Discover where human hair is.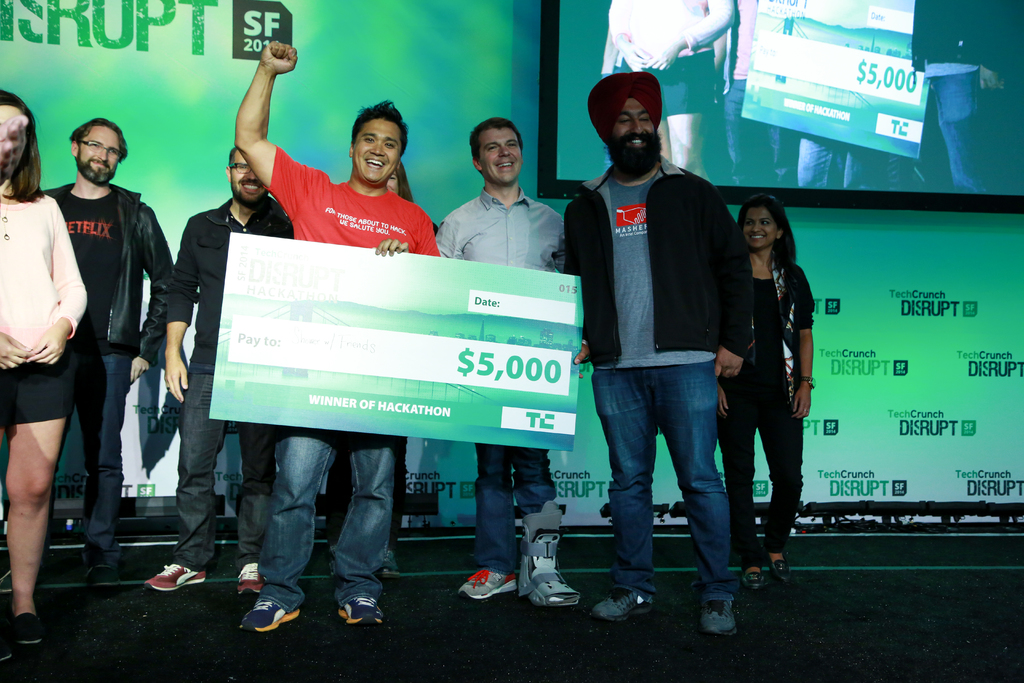
Discovered at (x1=467, y1=114, x2=525, y2=167).
